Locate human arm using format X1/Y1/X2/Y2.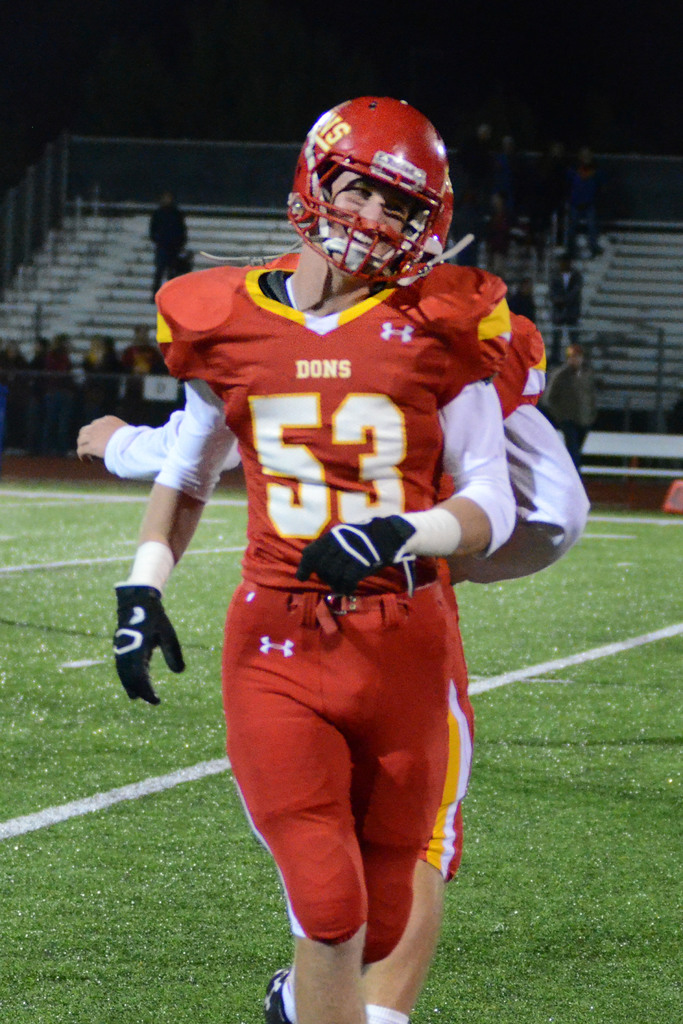
74/399/137/458.
